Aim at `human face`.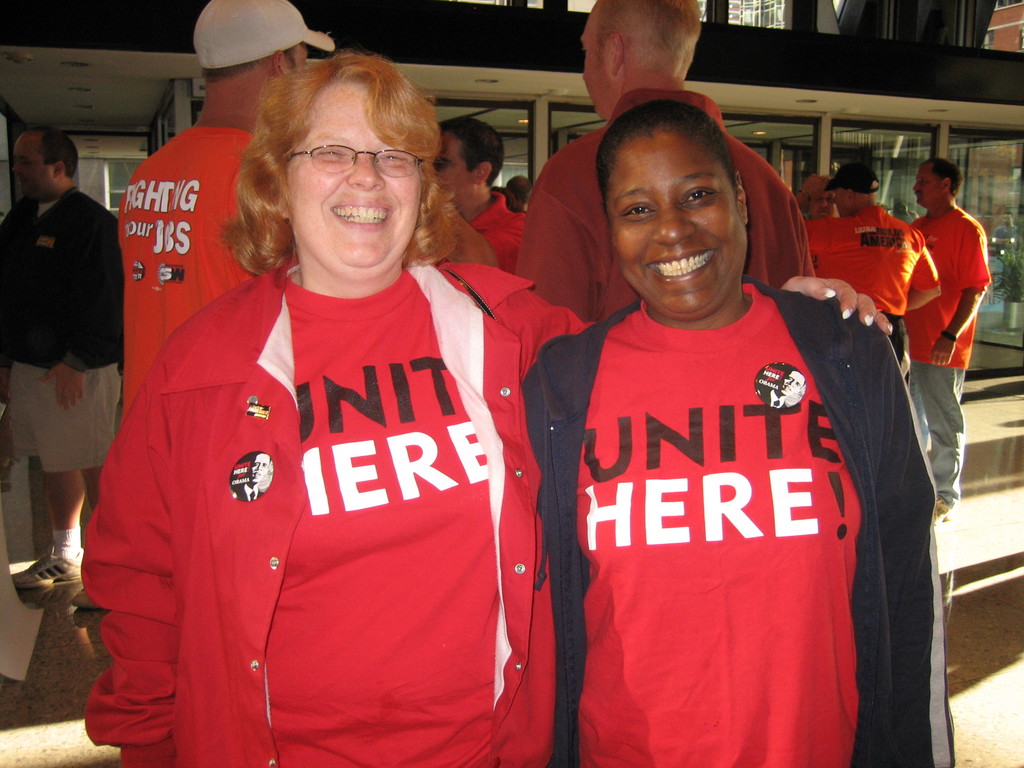
Aimed at [left=607, top=129, right=748, bottom=317].
